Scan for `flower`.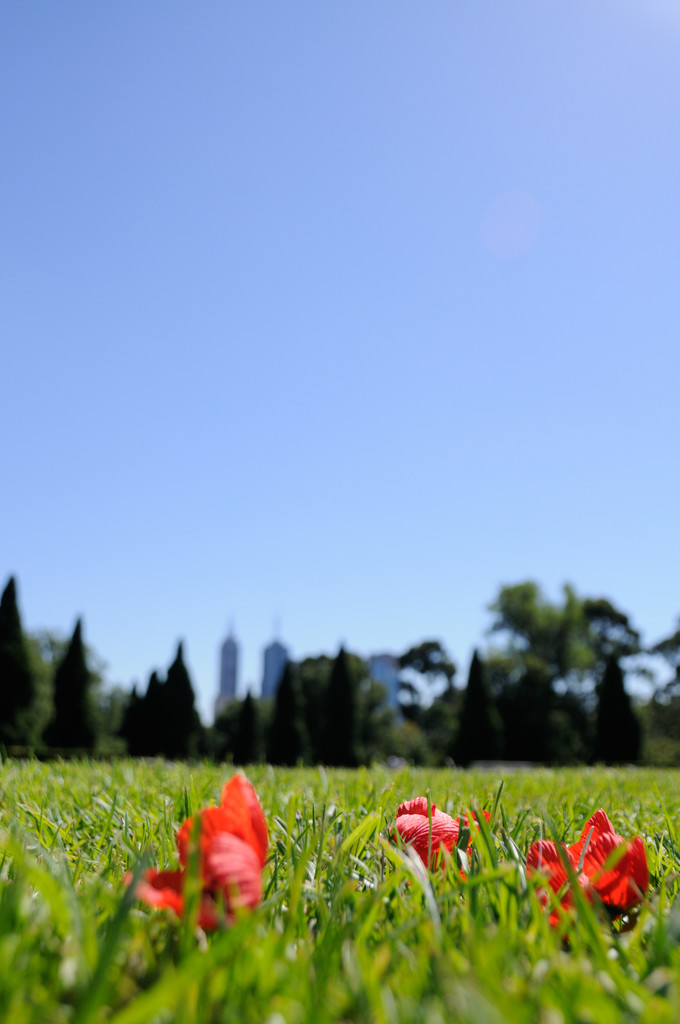
Scan result: 571,834,665,929.
